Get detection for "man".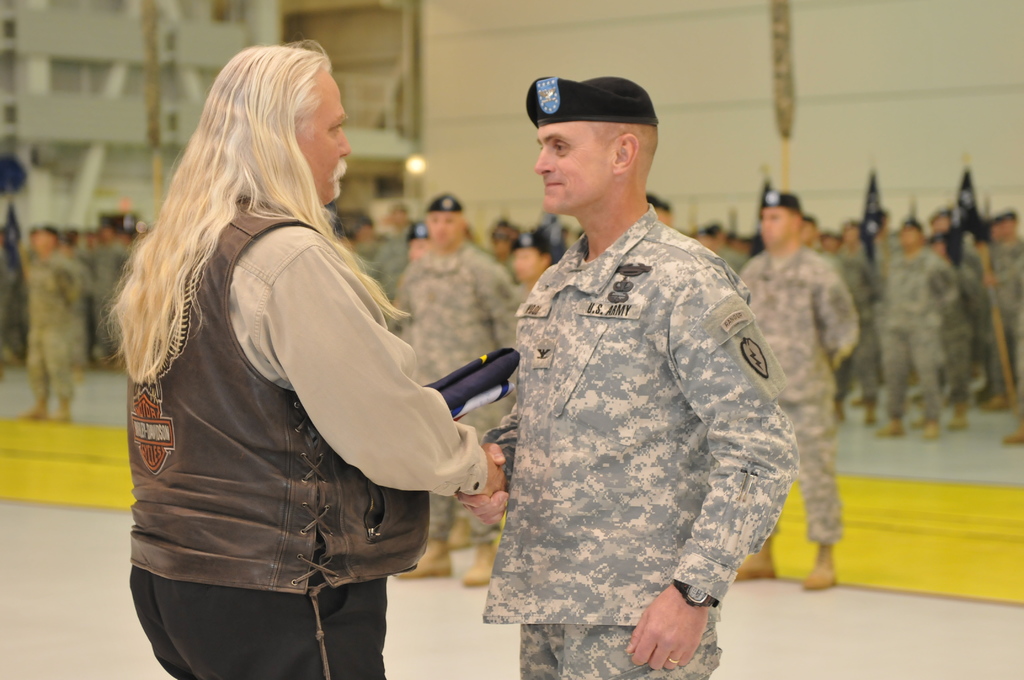
Detection: x1=484, y1=46, x2=788, y2=672.
